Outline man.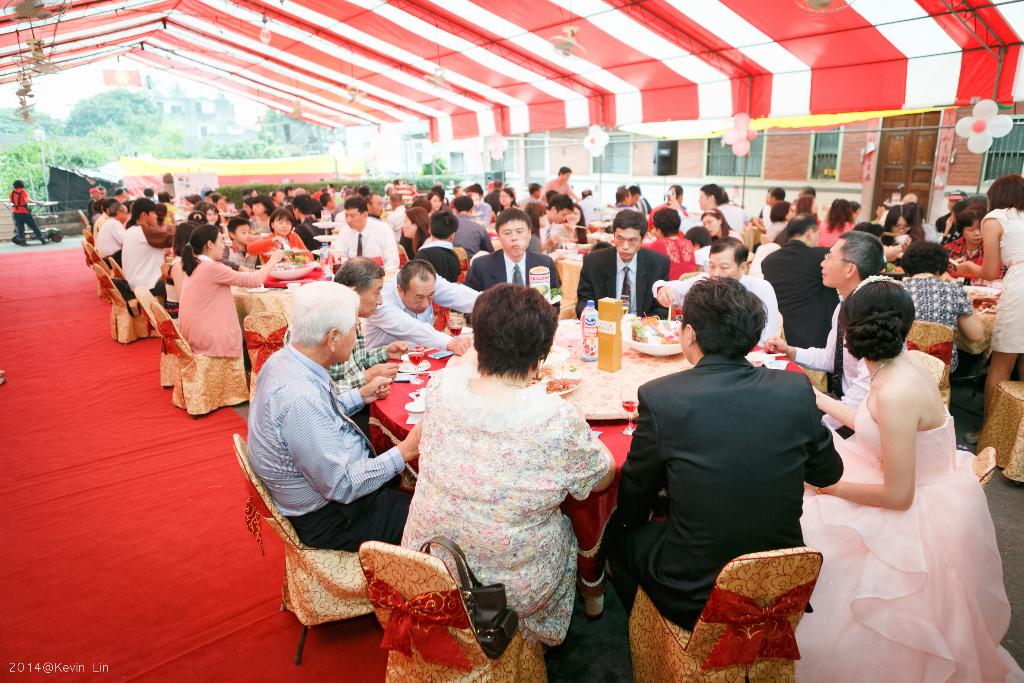
Outline: region(328, 249, 414, 390).
